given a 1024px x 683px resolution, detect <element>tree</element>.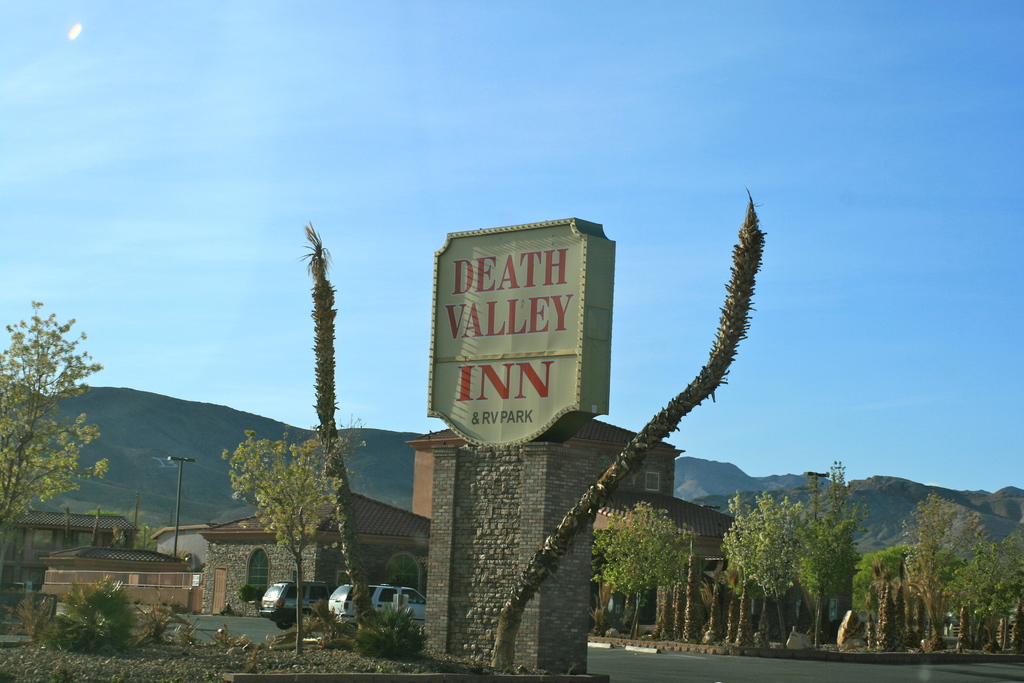
<box>492,206,767,672</box>.
